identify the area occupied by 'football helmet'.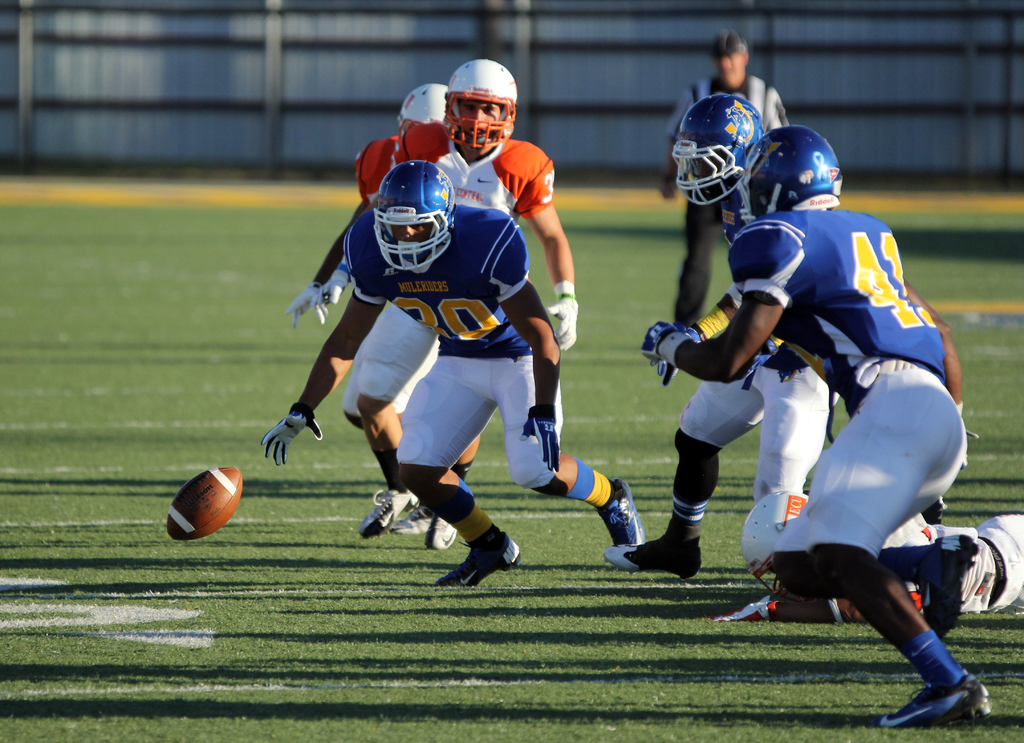
Area: bbox=(669, 85, 766, 211).
